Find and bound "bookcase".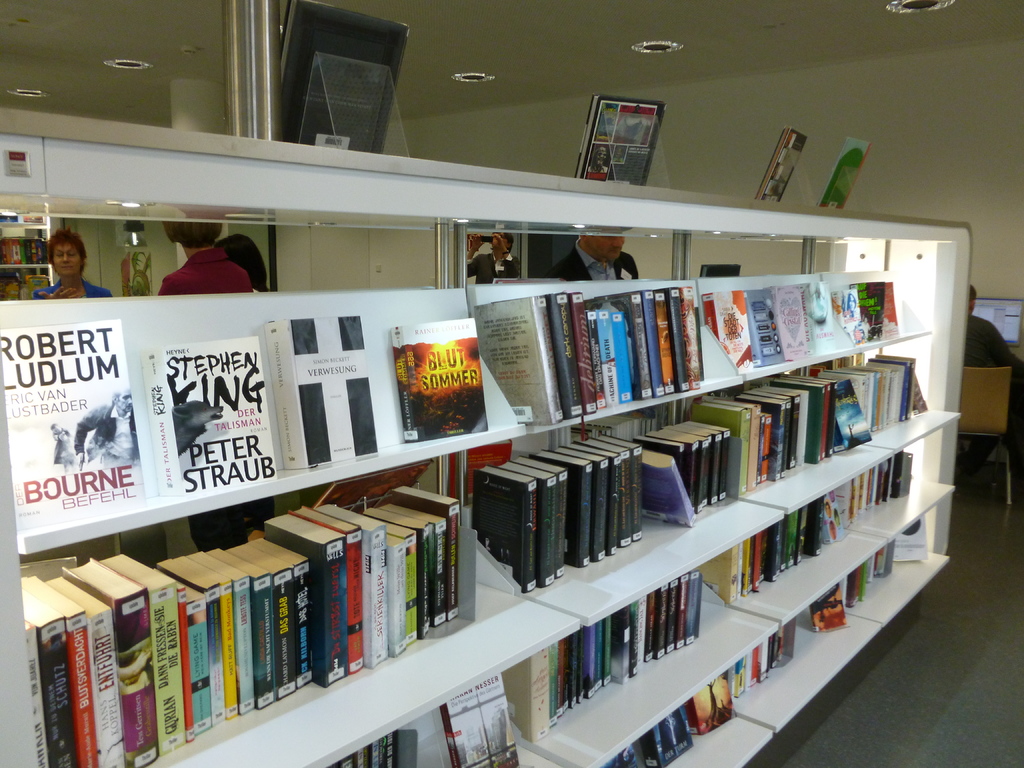
Bound: locate(1, 221, 54, 300).
